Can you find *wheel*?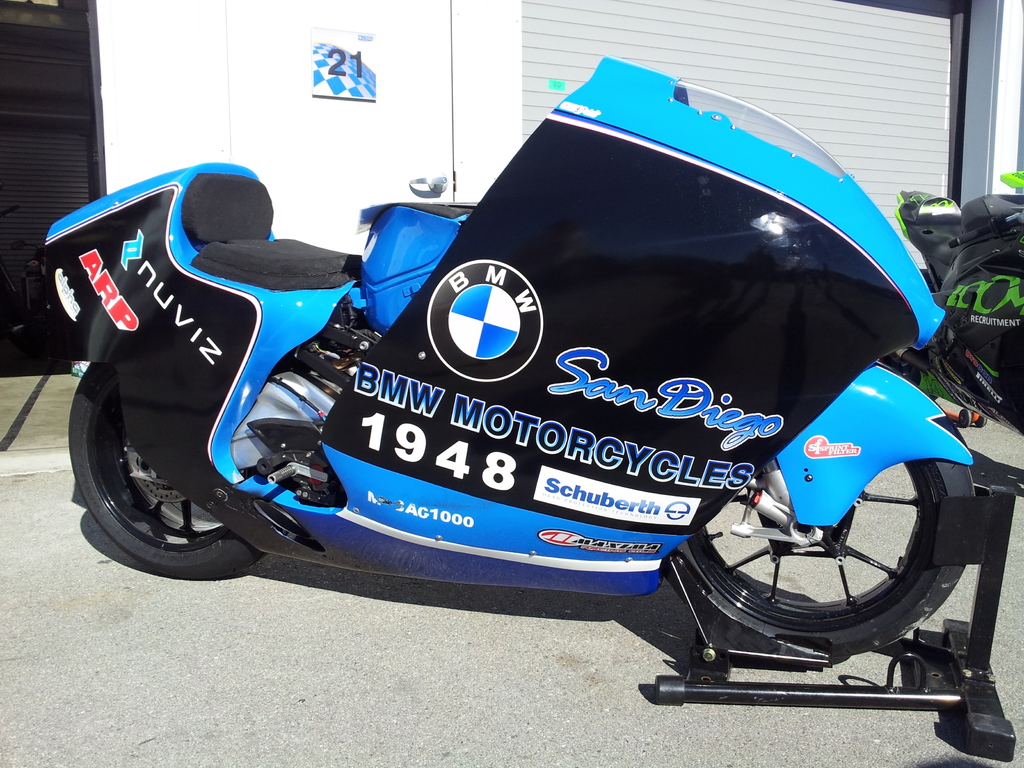
Yes, bounding box: [x1=975, y1=417, x2=987, y2=428].
